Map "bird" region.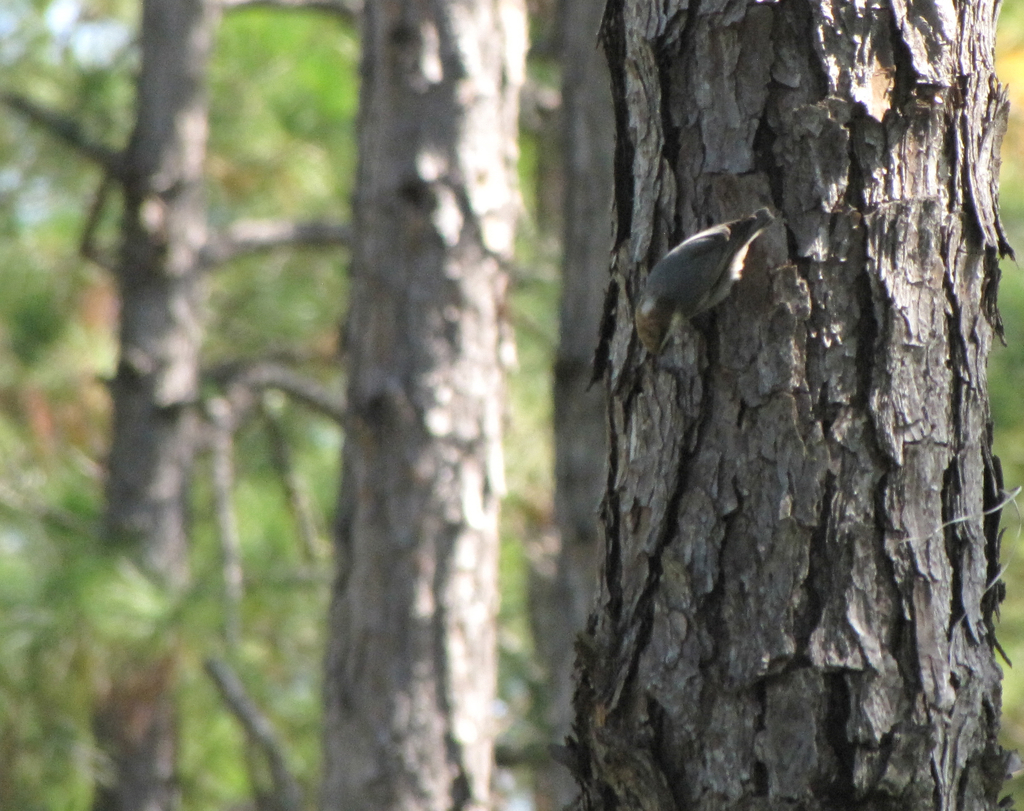
Mapped to [628,221,785,342].
